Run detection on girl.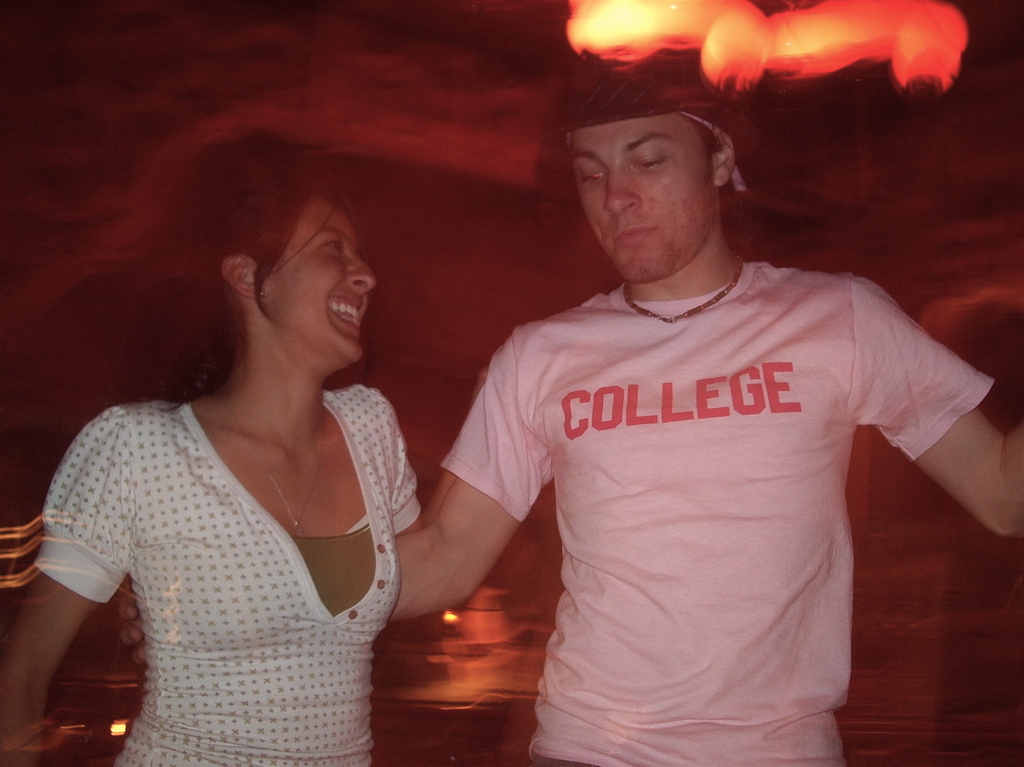
Result: box(6, 133, 477, 766).
